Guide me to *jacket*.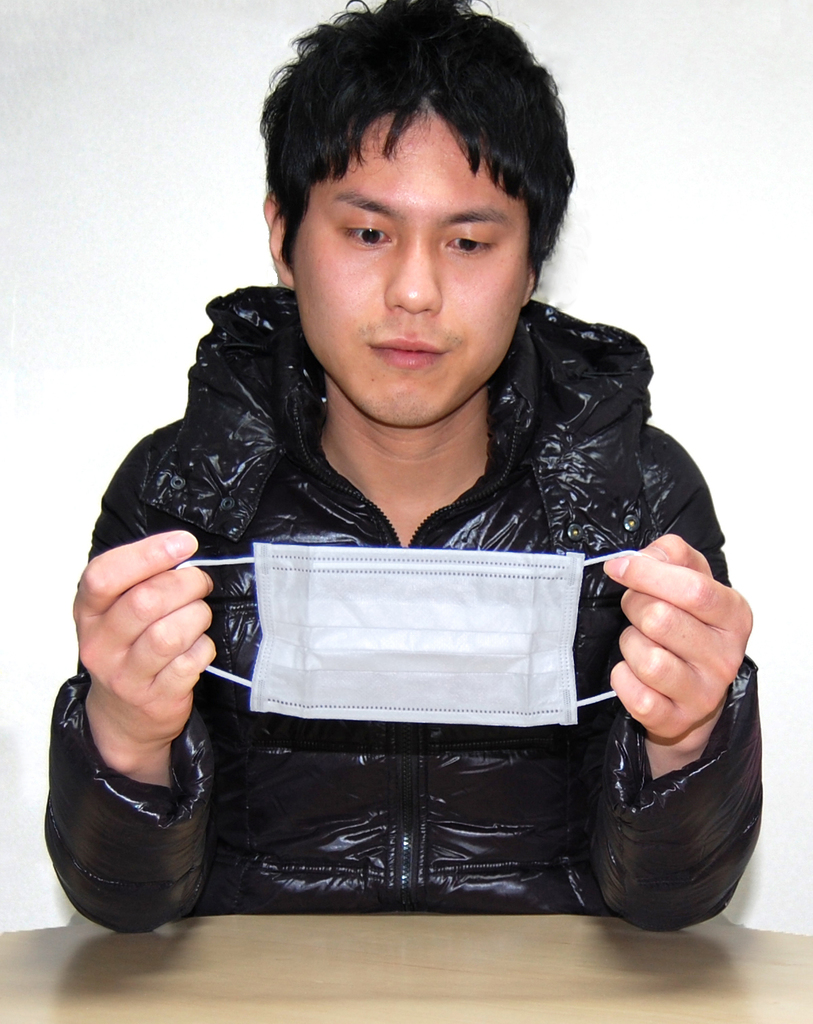
Guidance: rect(39, 182, 771, 920).
